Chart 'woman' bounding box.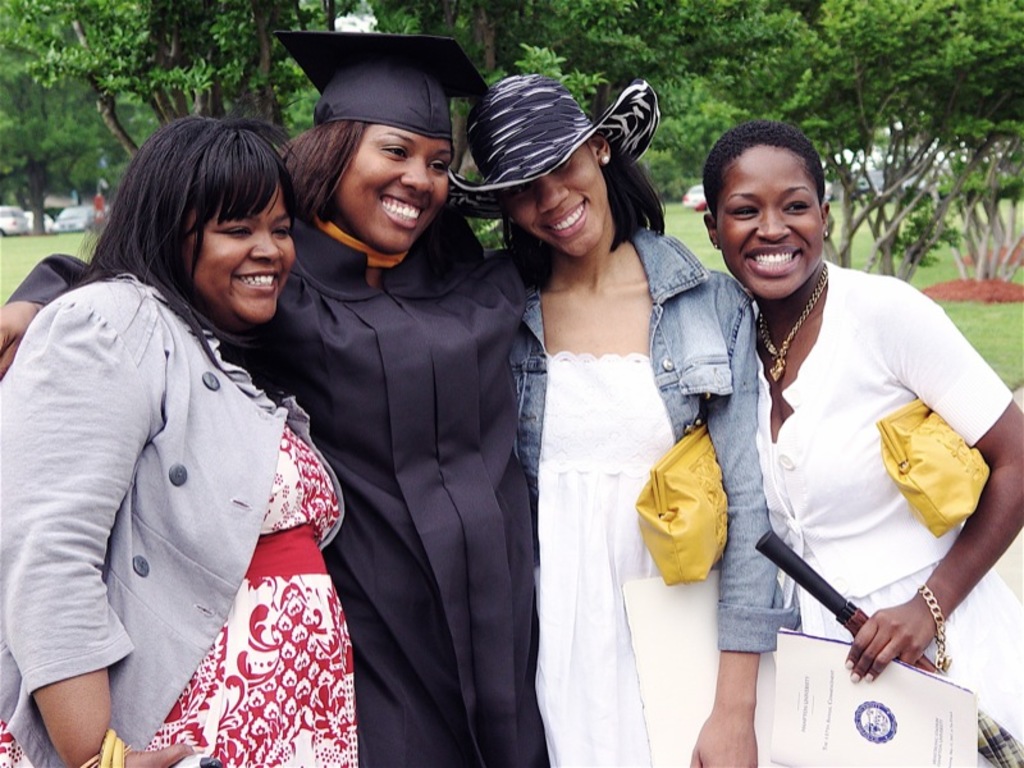
Charted: <region>703, 116, 1023, 767</region>.
